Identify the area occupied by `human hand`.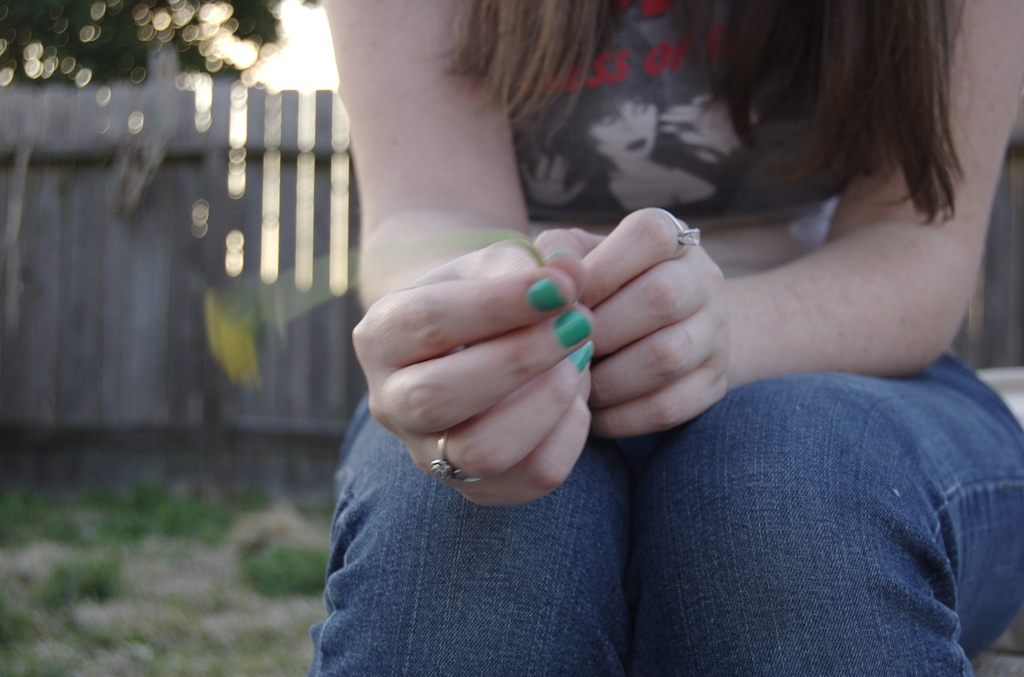
Area: <box>347,232,600,516</box>.
